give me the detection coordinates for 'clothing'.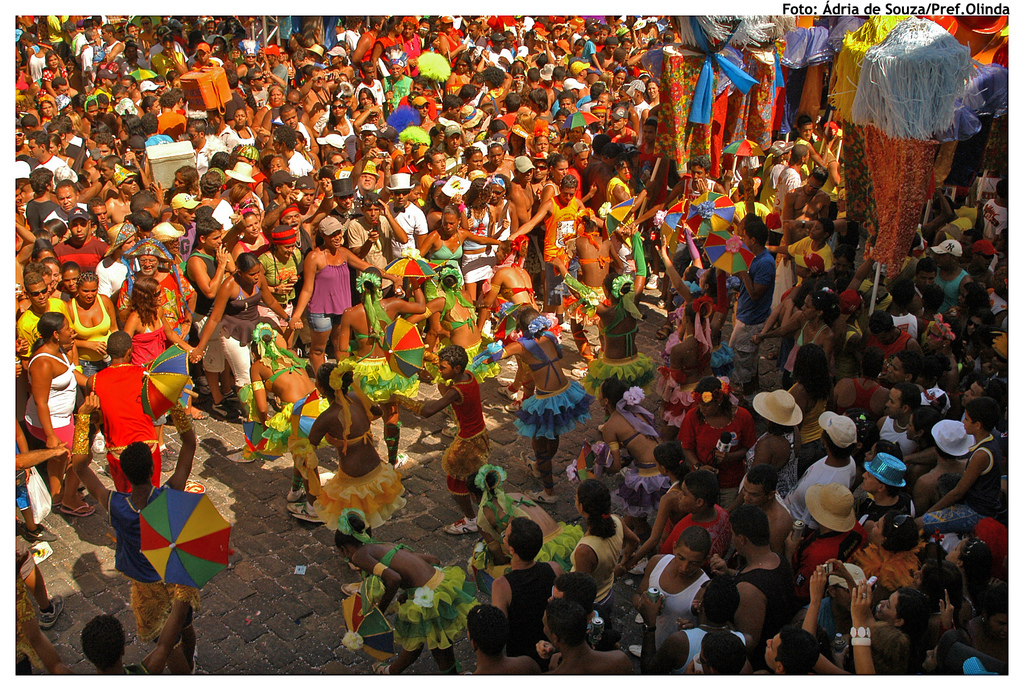
{"left": 880, "top": 412, "right": 918, "bottom": 455}.
